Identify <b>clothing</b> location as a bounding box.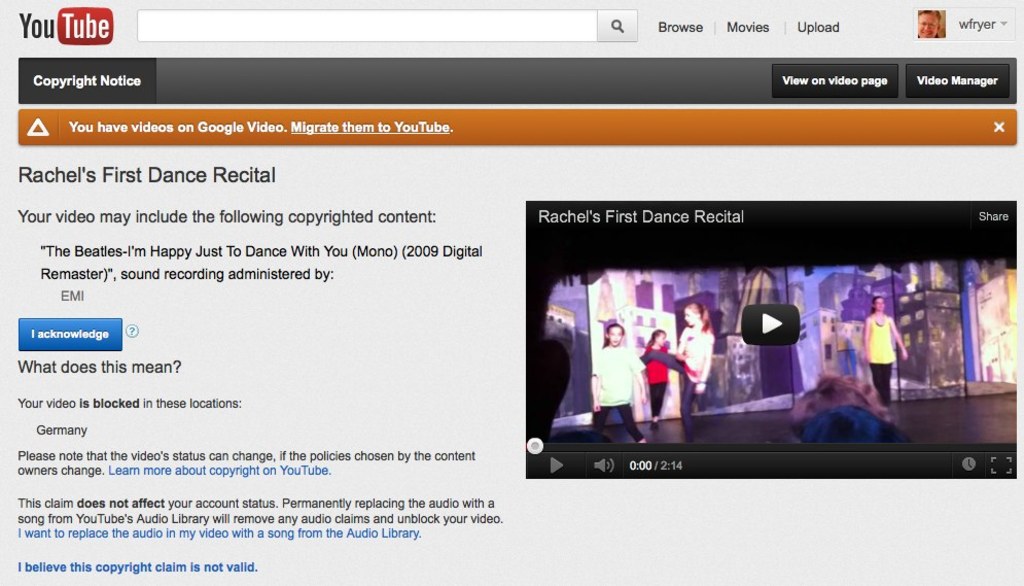
[644,342,671,417].
